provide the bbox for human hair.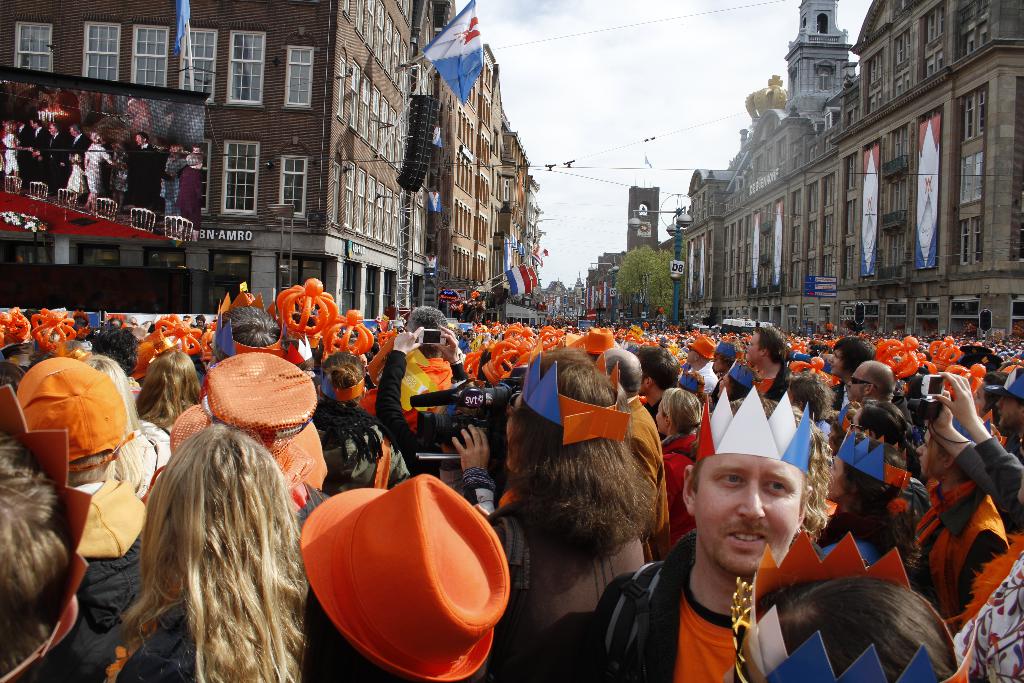
[108,418,300,682].
